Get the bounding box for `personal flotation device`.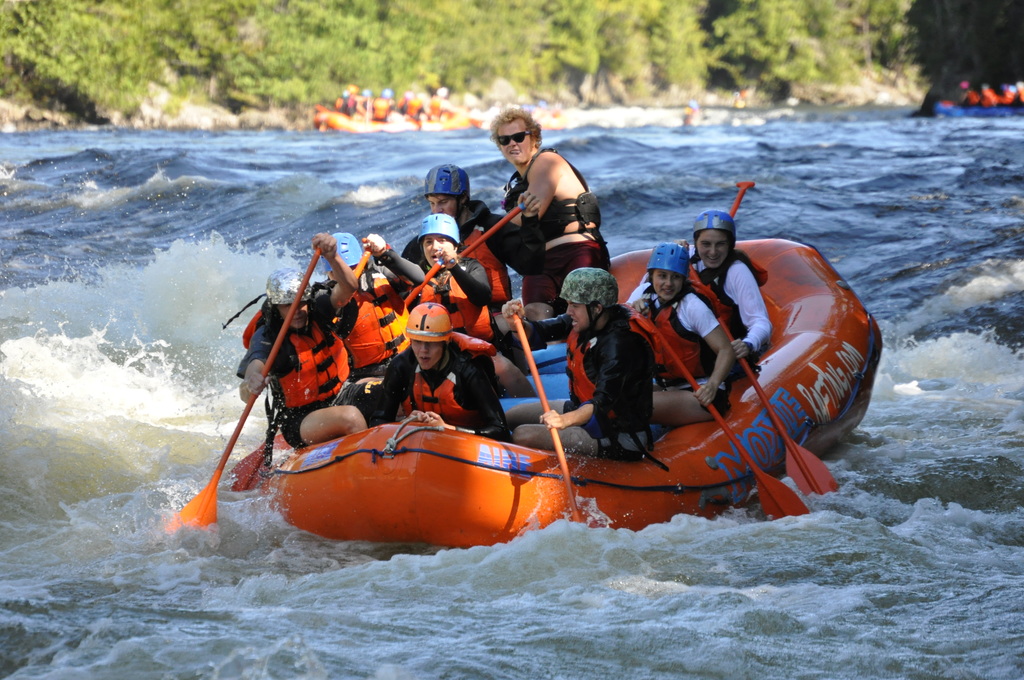
399:244:493:343.
